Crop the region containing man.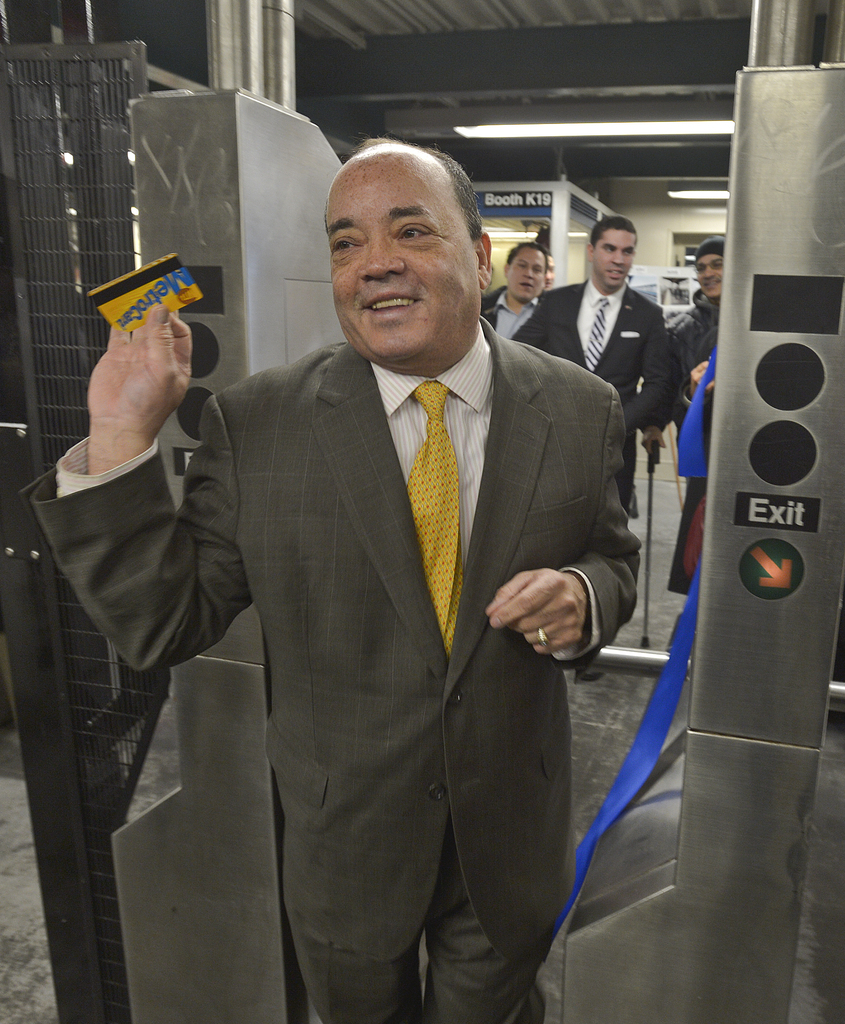
Crop region: 655:225:719:428.
